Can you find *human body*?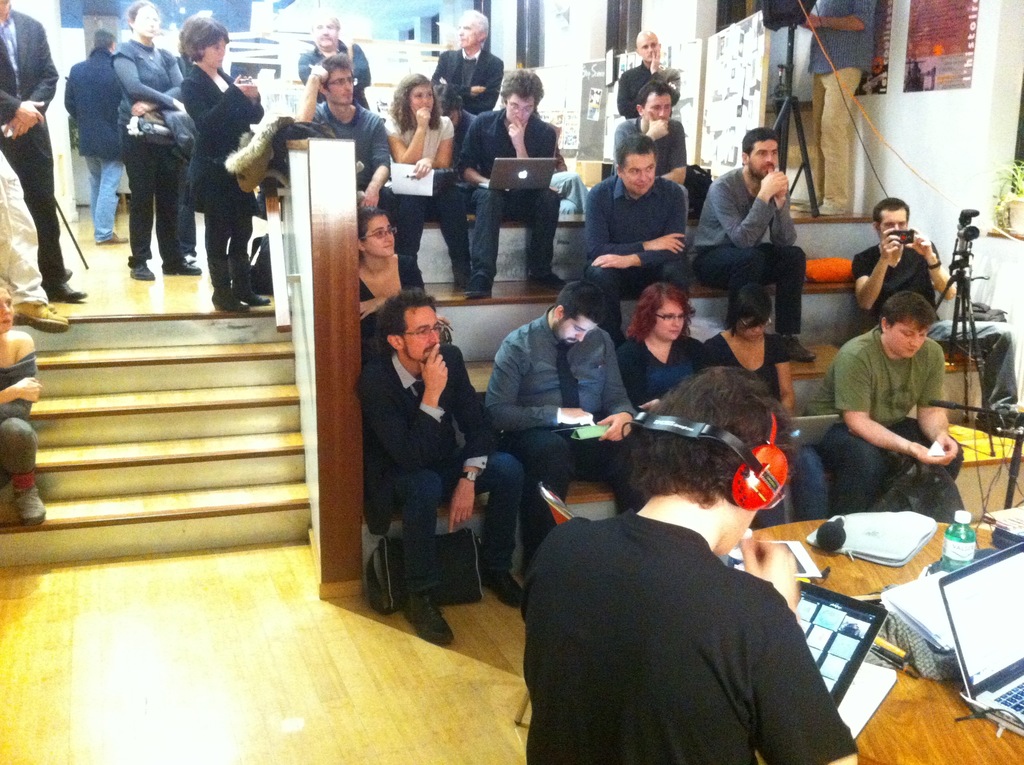
Yes, bounding box: 849,226,1023,429.
